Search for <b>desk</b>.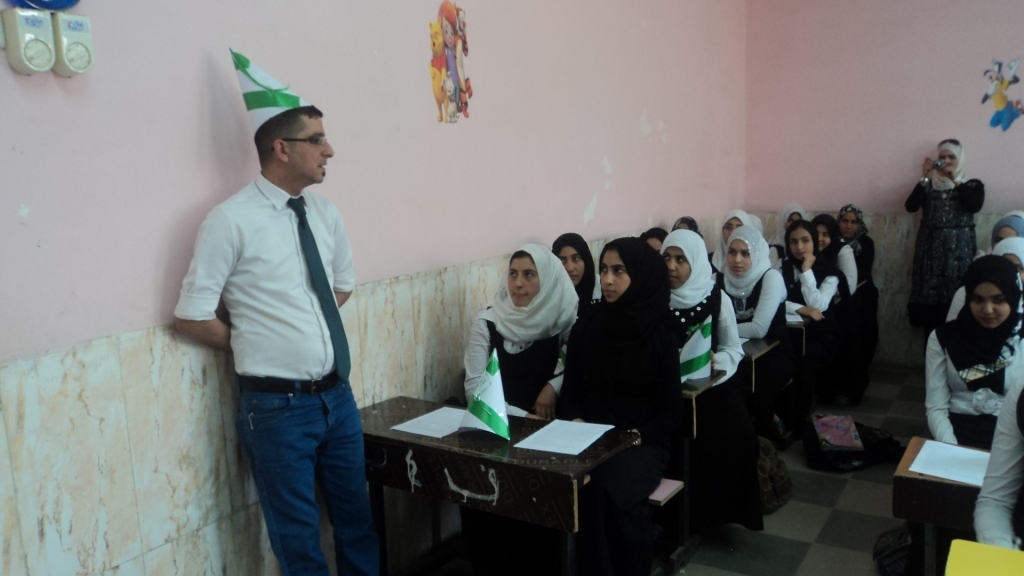
Found at select_region(347, 391, 700, 556).
